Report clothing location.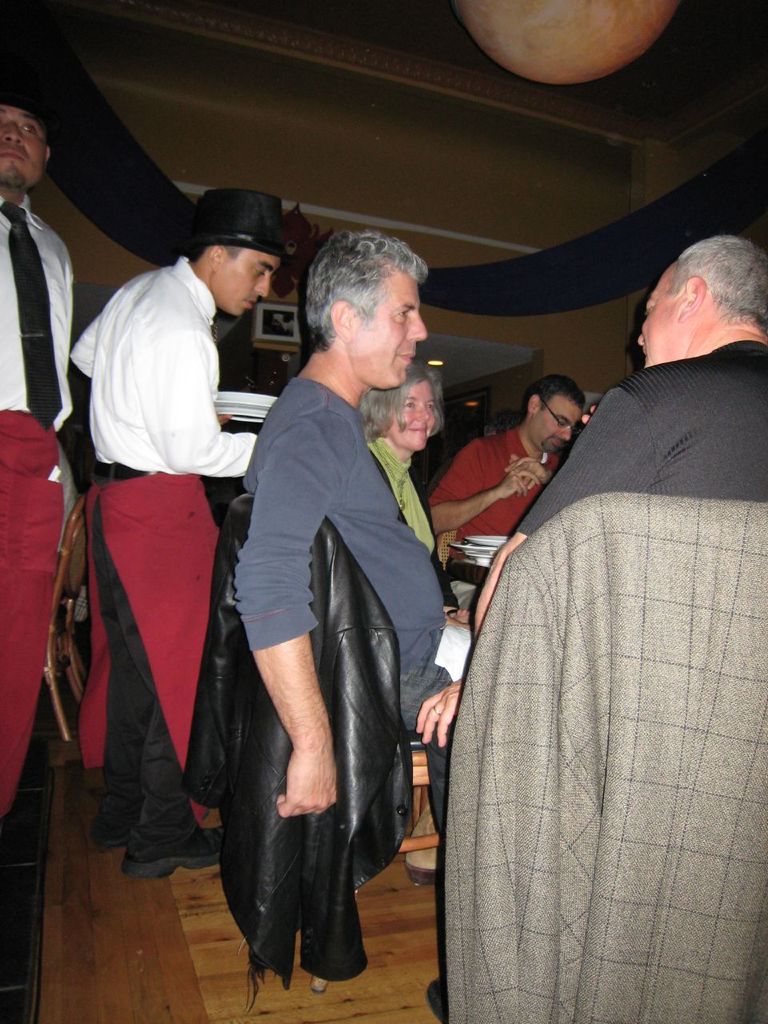
Report: (left=0, top=403, right=52, bottom=955).
